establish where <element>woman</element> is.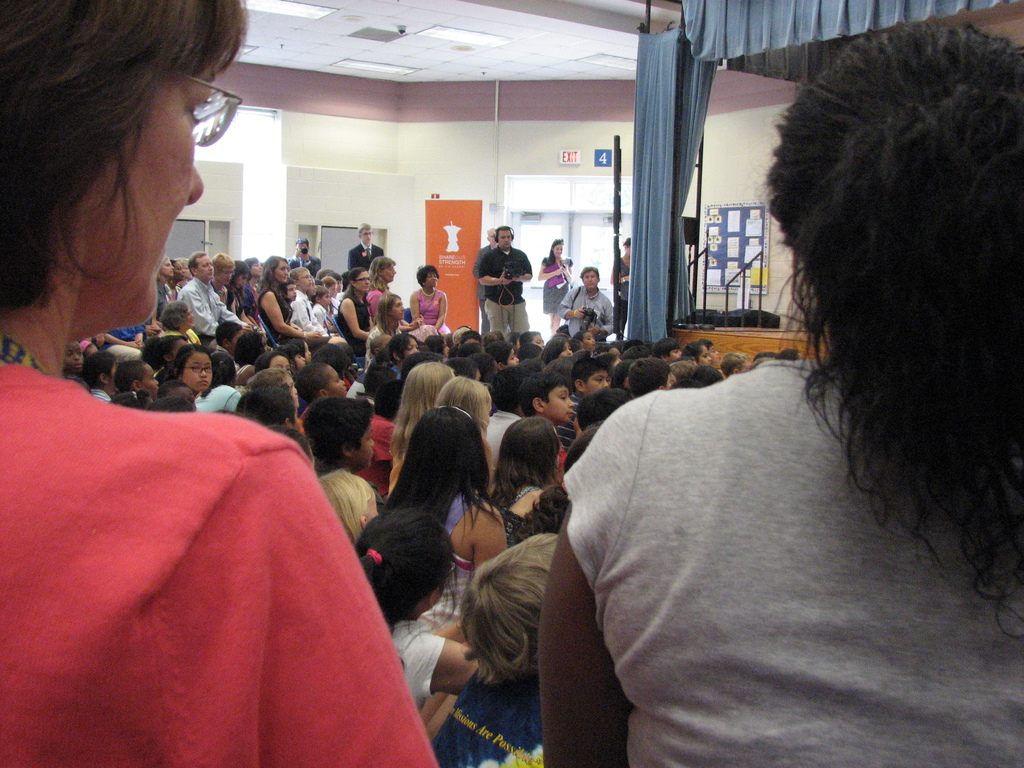
Established at 0 0 439 767.
